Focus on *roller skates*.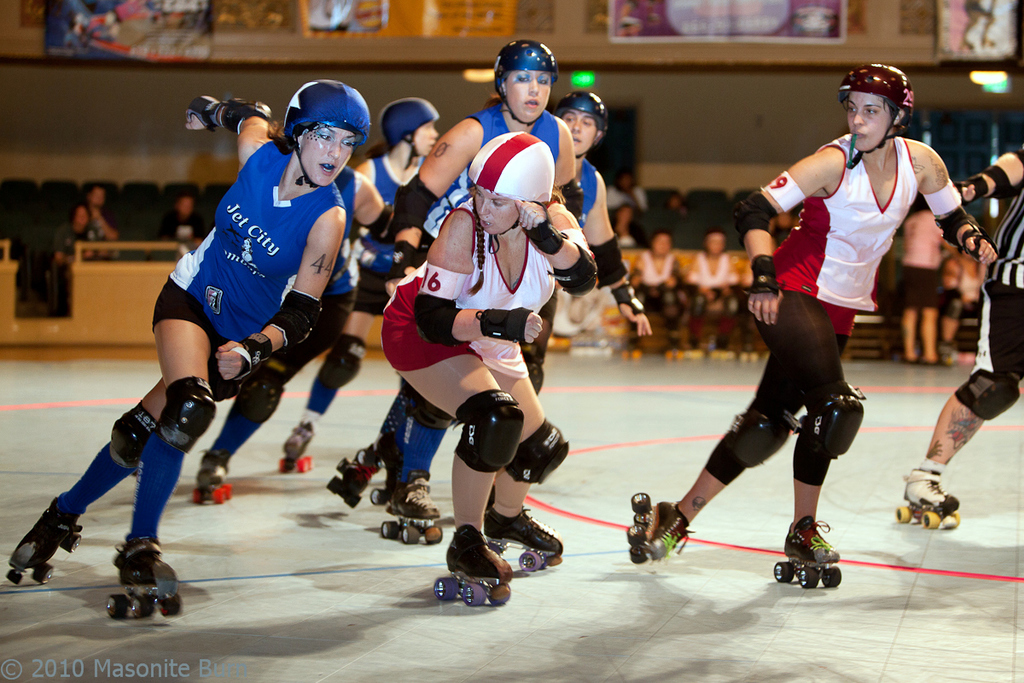
Focused at (x1=699, y1=336, x2=716, y2=361).
